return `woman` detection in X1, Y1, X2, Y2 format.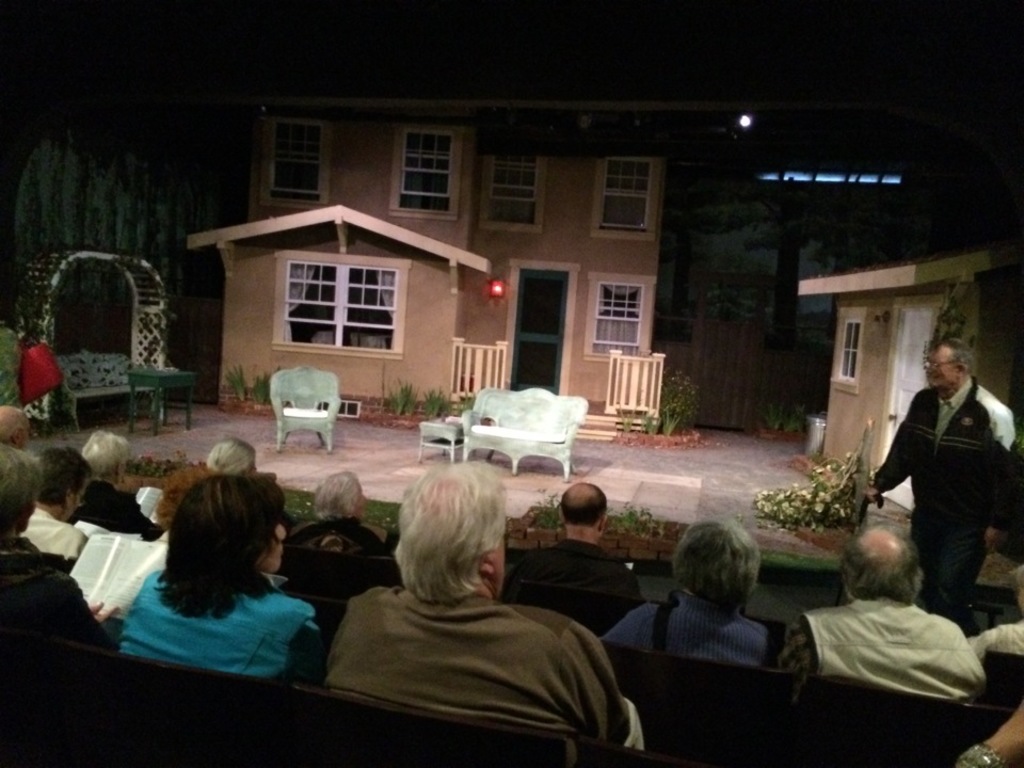
601, 515, 789, 672.
